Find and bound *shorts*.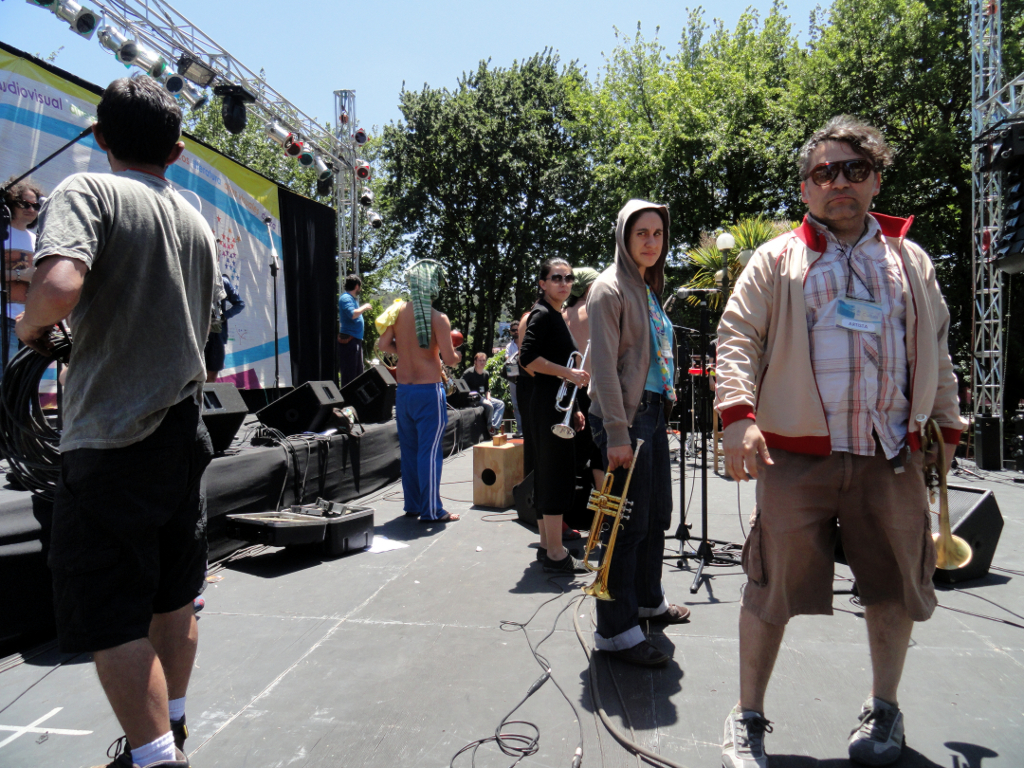
Bound: rect(46, 406, 219, 655).
